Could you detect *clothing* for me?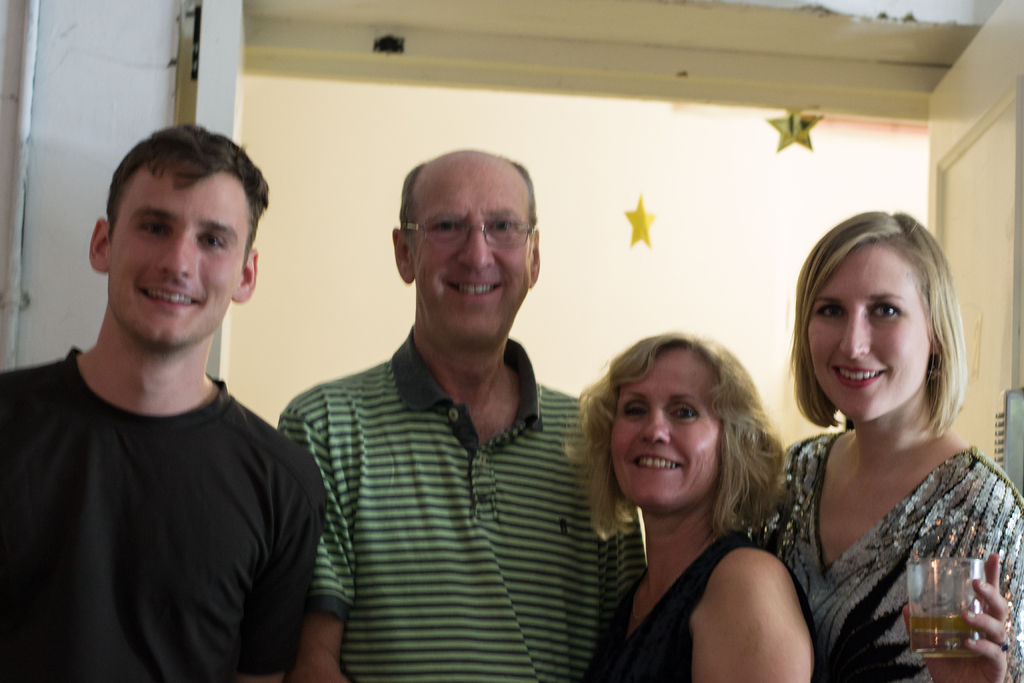
Detection result: x1=749, y1=424, x2=1023, y2=682.
